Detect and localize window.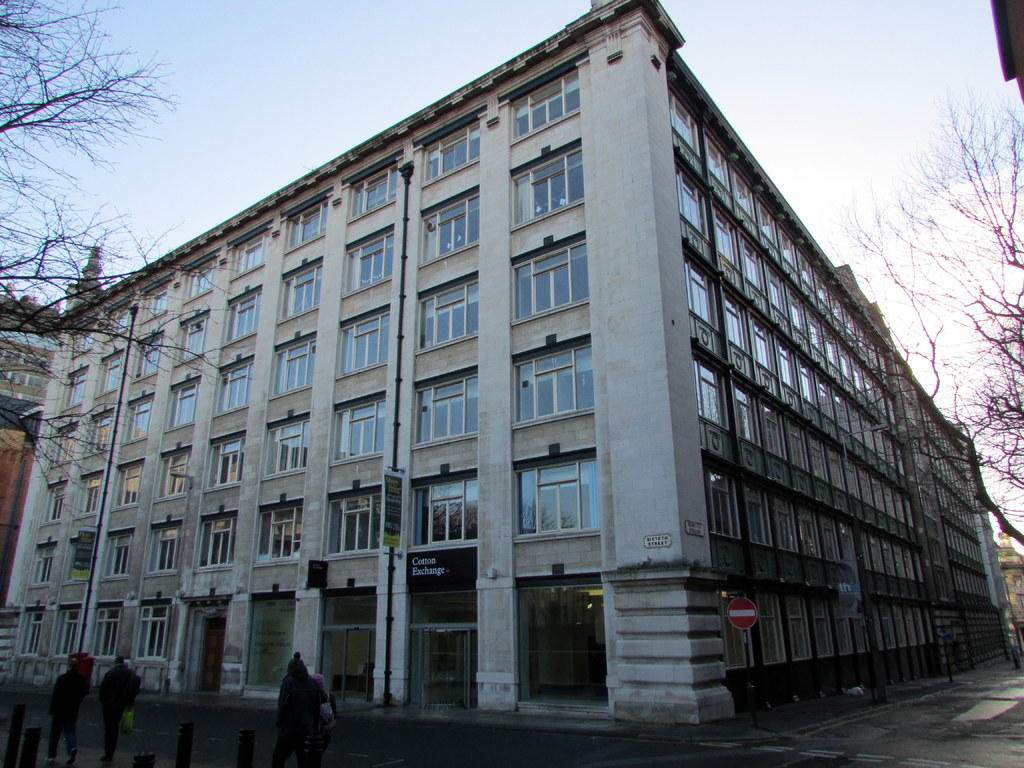
Localized at [left=207, top=429, right=248, bottom=491].
